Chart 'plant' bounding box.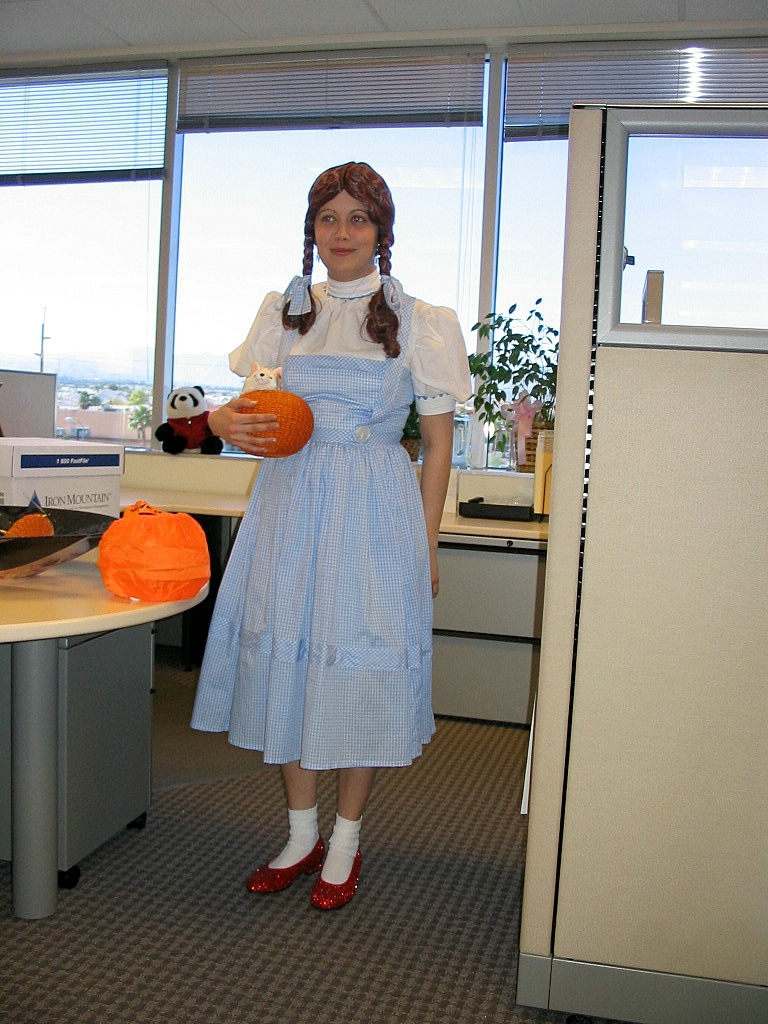
Charted: 456/294/573/444.
